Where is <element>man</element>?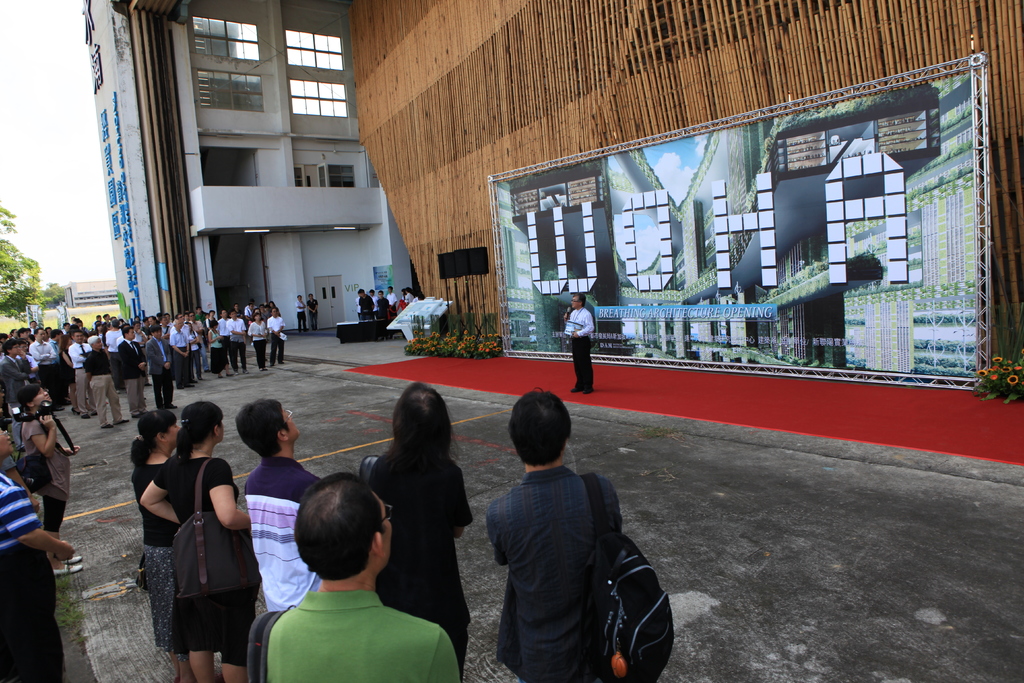
bbox(484, 383, 621, 682).
